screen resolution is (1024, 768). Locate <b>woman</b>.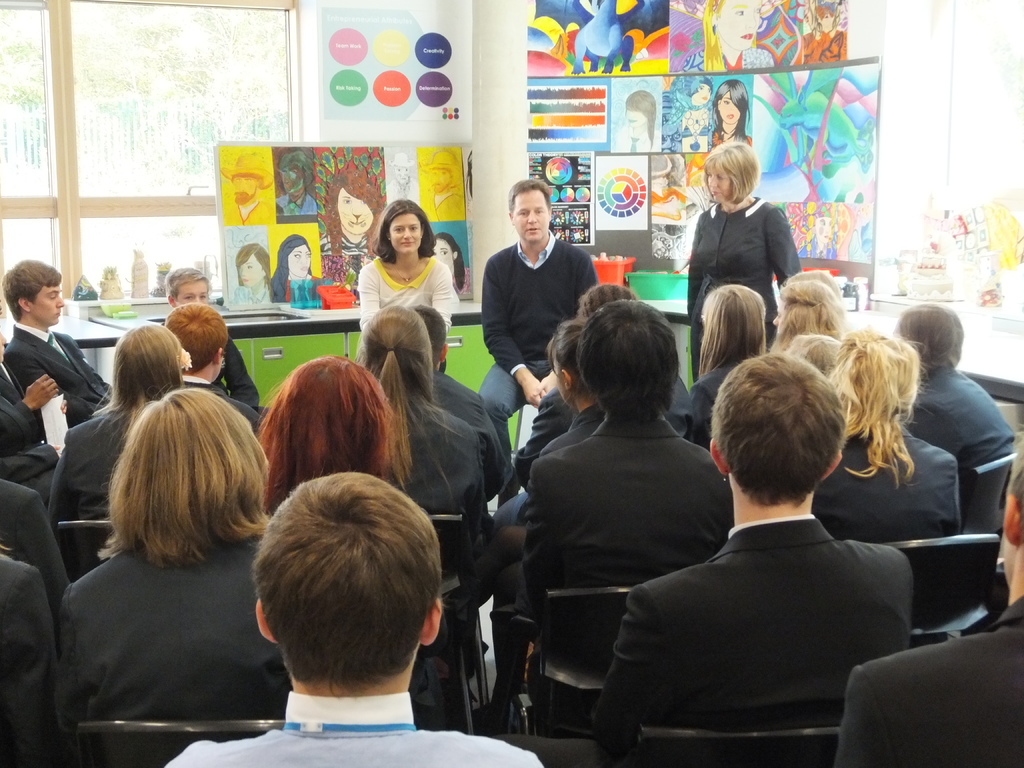
rect(273, 148, 326, 223).
